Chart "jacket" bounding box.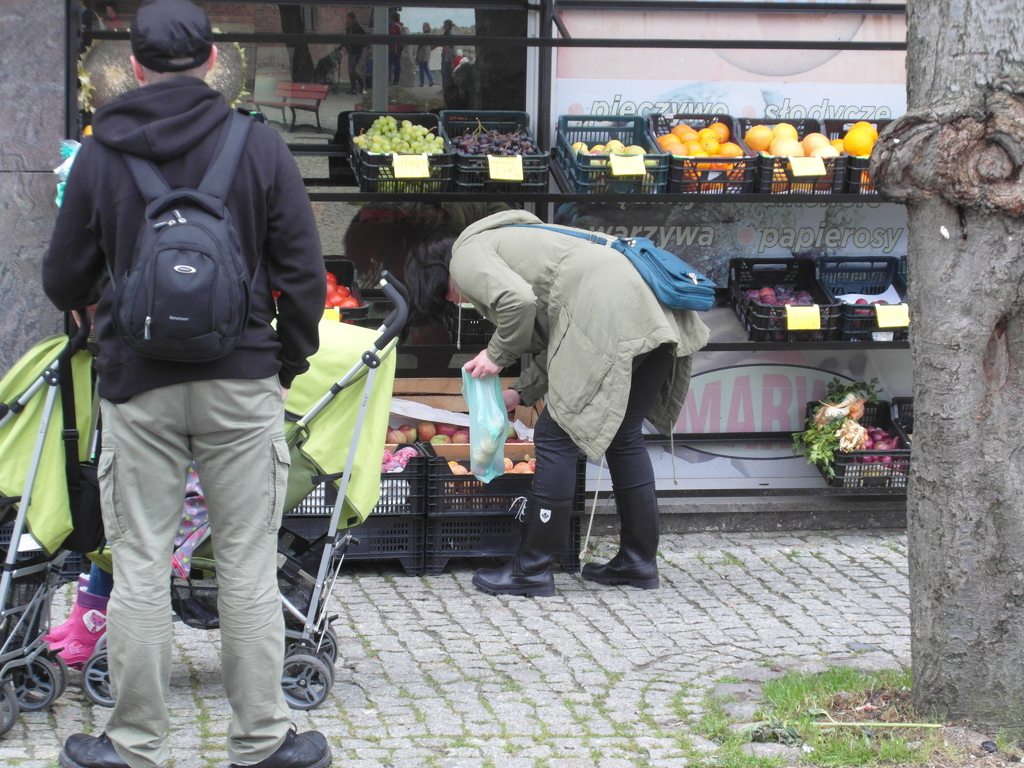
Charted: bbox=(449, 209, 710, 463).
